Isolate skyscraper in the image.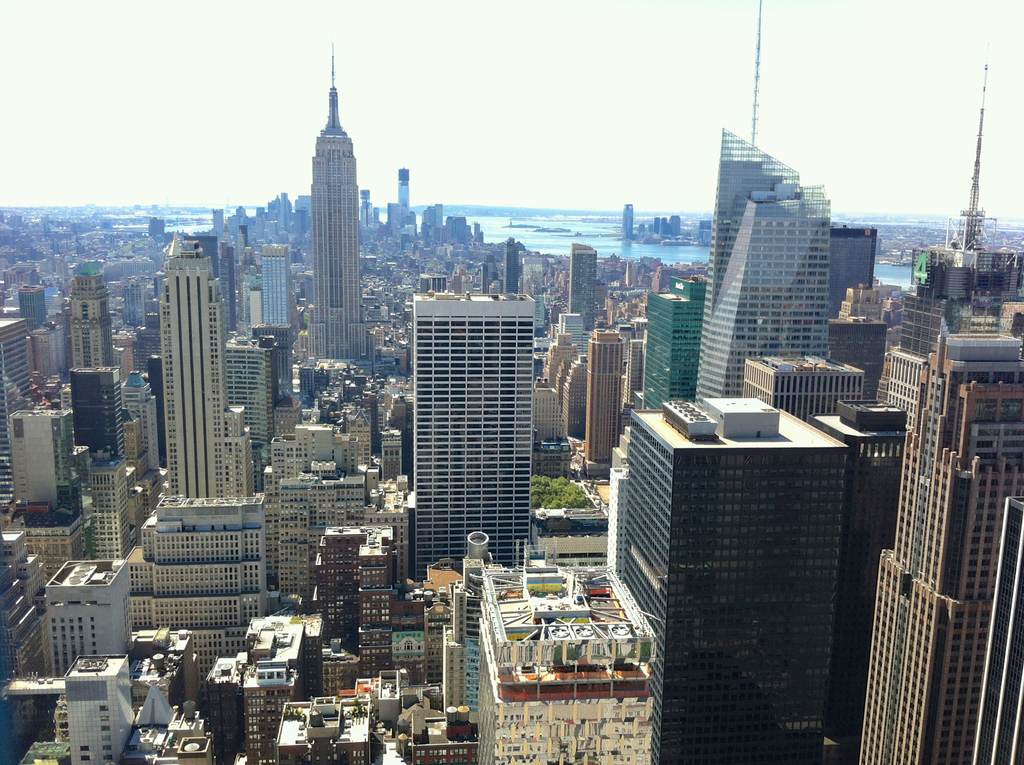
Isolated region: (149,240,255,503).
